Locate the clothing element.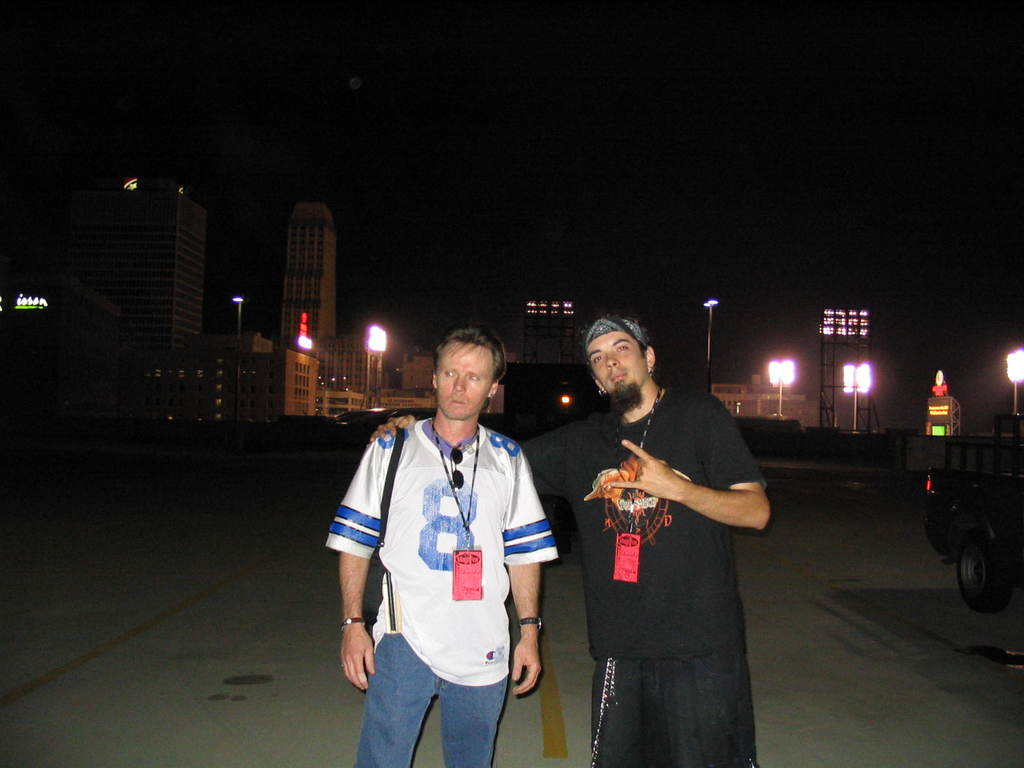
Element bbox: (x1=514, y1=380, x2=769, y2=767).
